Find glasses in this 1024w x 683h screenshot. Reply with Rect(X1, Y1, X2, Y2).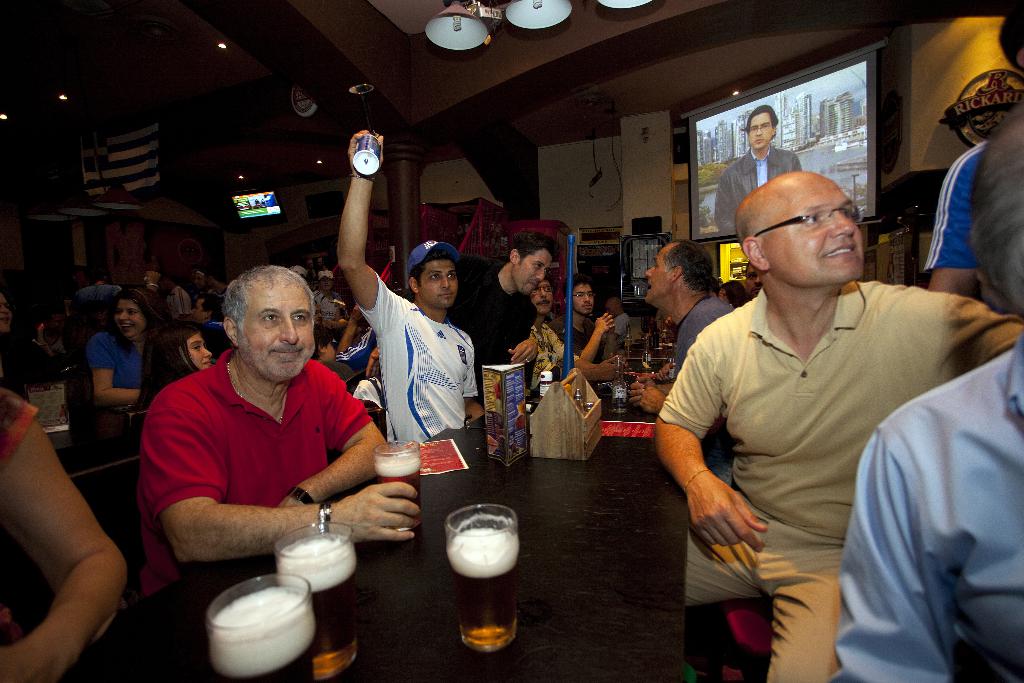
Rect(573, 290, 597, 299).
